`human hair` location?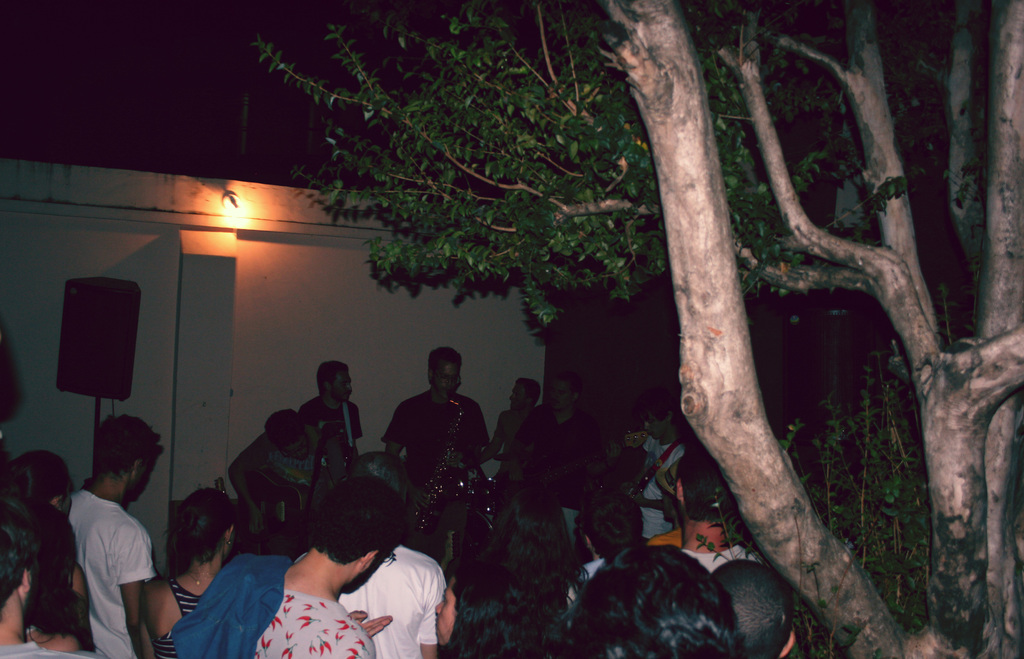
x1=0 y1=448 x2=71 y2=505
